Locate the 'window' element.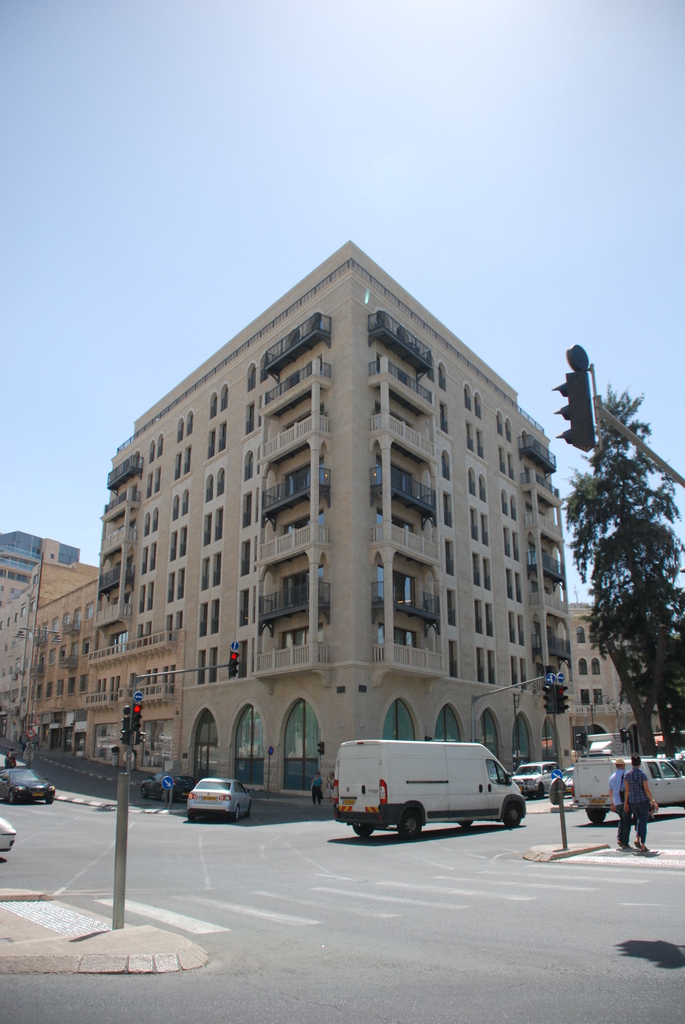
Element bbox: 580/688/594/709.
